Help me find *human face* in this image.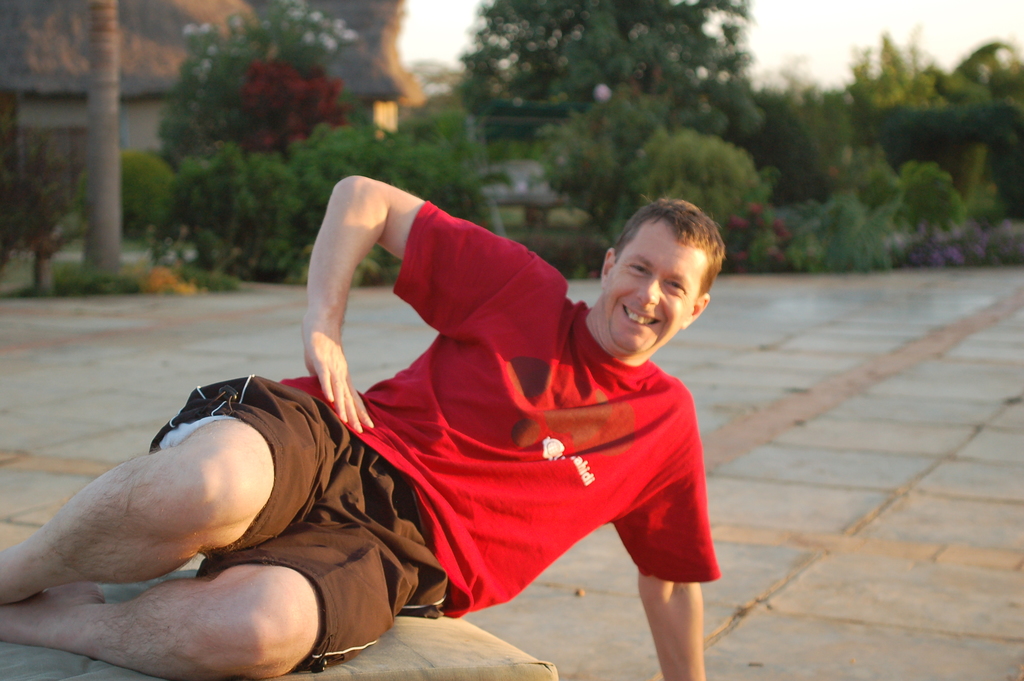
Found it: 604,240,710,356.
